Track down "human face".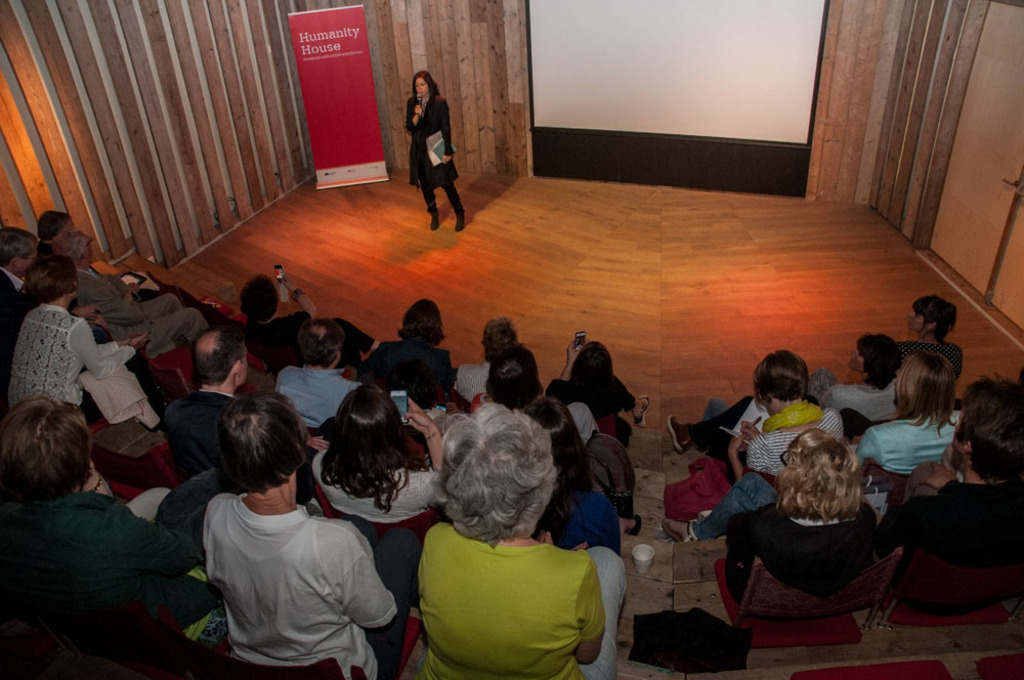
Tracked to bbox(910, 312, 924, 330).
